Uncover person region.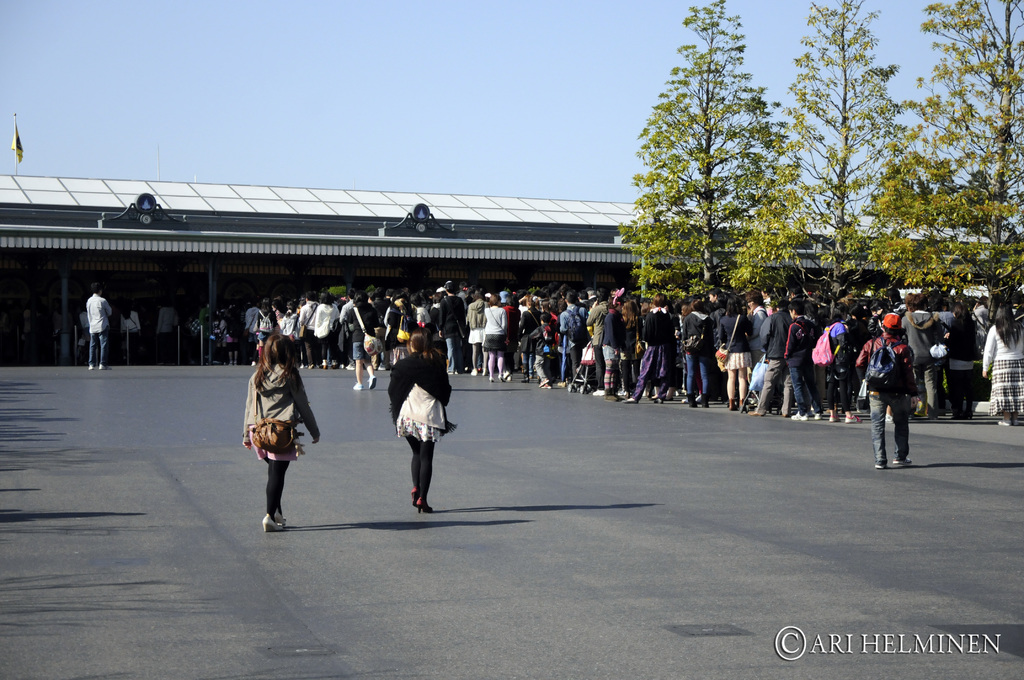
Uncovered: <box>300,295,323,370</box>.
